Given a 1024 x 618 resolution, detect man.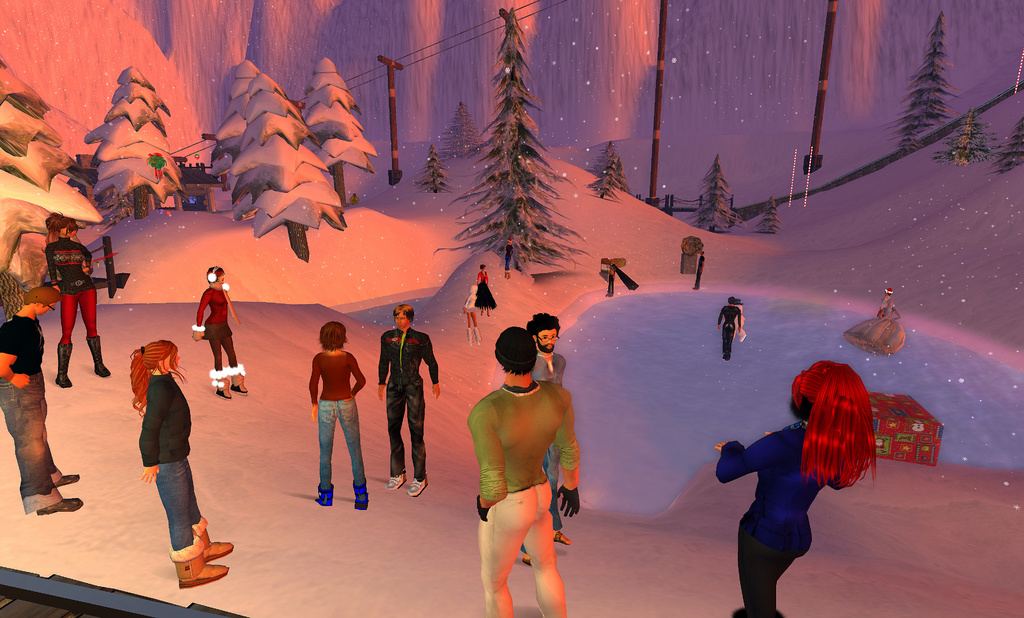
bbox(372, 302, 452, 508).
